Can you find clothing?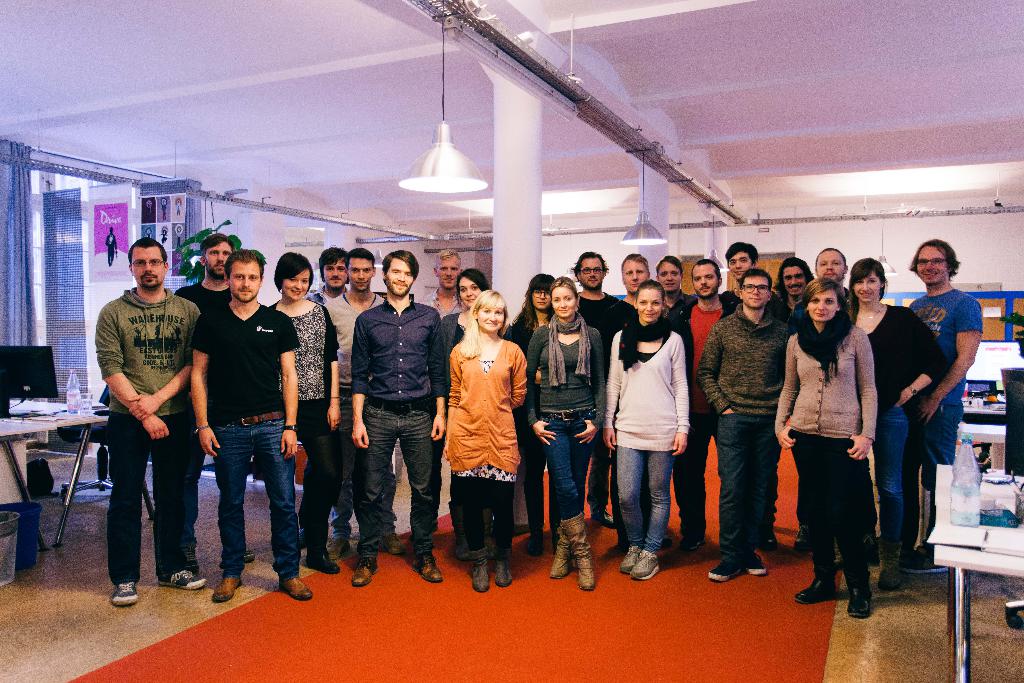
Yes, bounding box: select_region(525, 320, 598, 559).
